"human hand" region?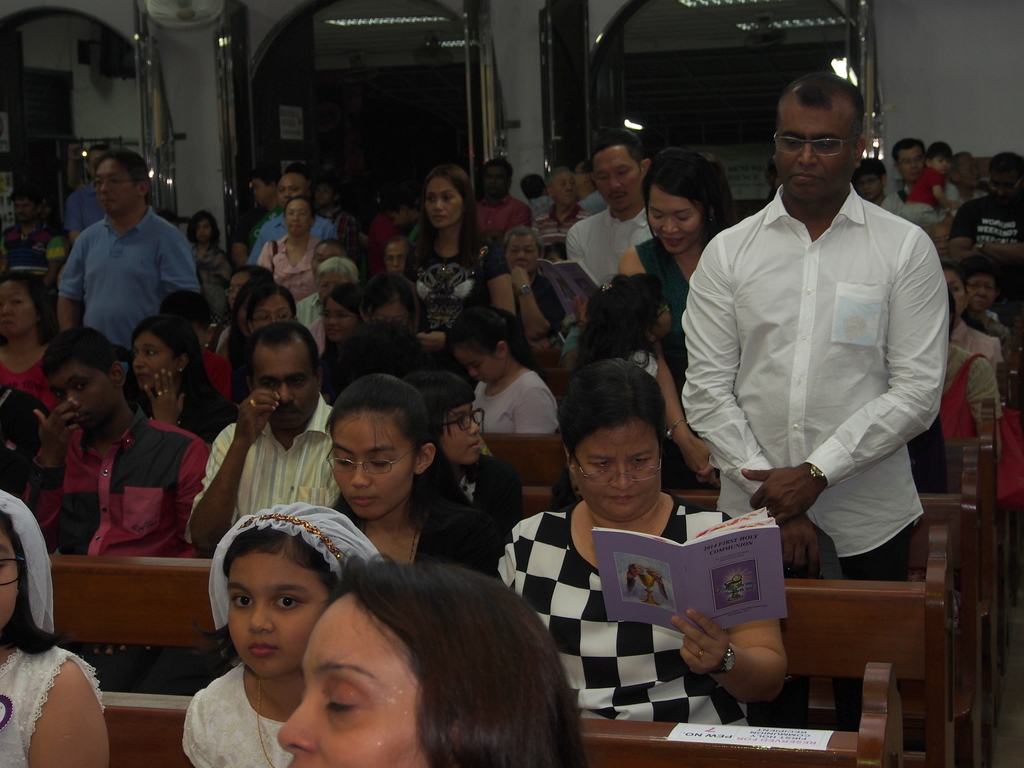
x1=571 y1=295 x2=588 y2=326
